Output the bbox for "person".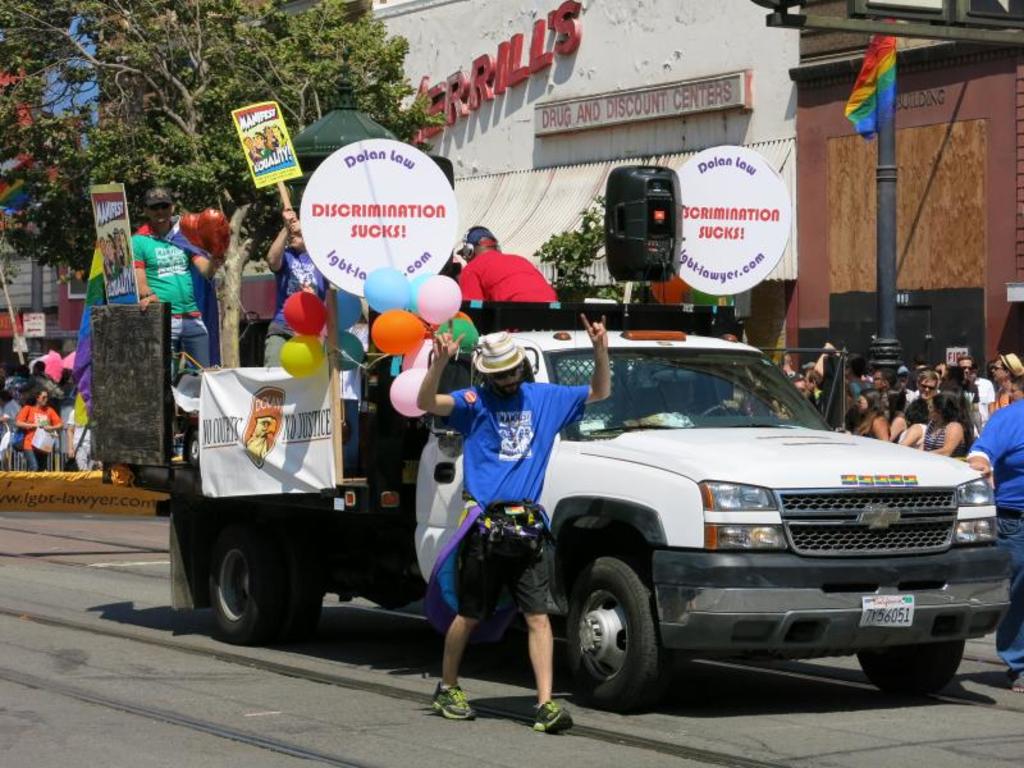
<box>411,315,611,740</box>.
